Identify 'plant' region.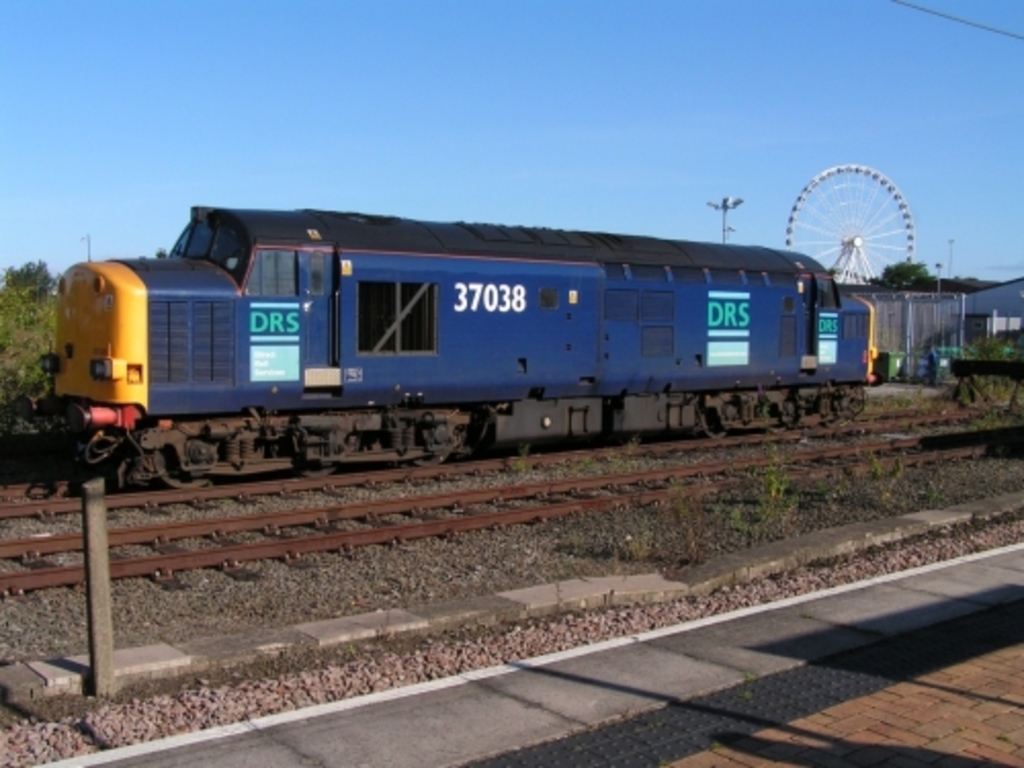
Region: (left=952, top=330, right=1022, bottom=406).
